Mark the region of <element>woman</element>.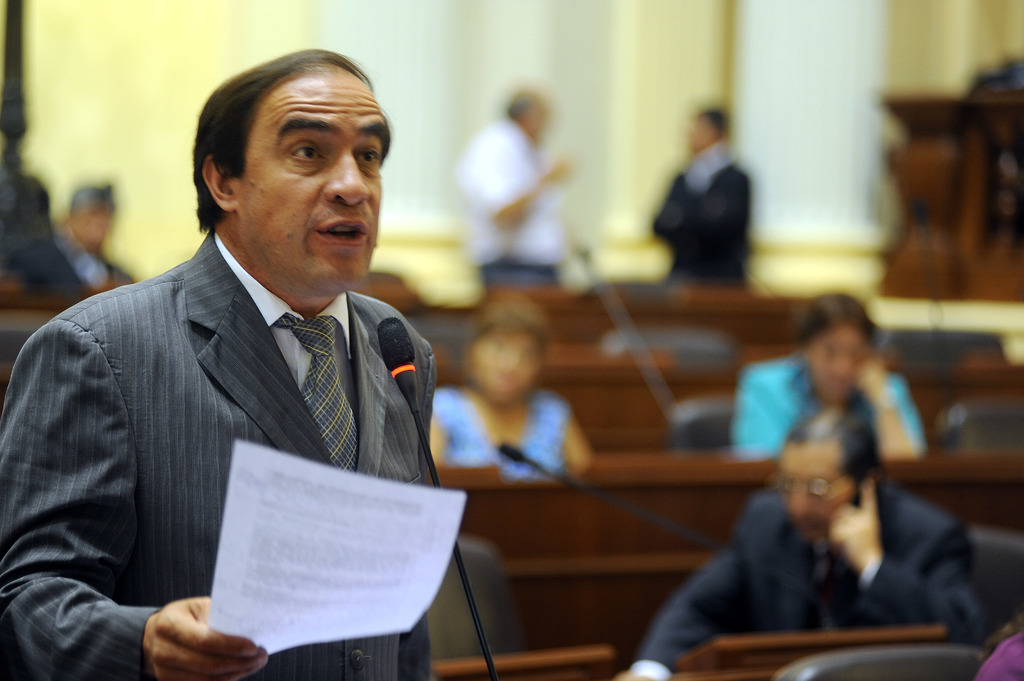
Region: BBox(728, 292, 929, 463).
